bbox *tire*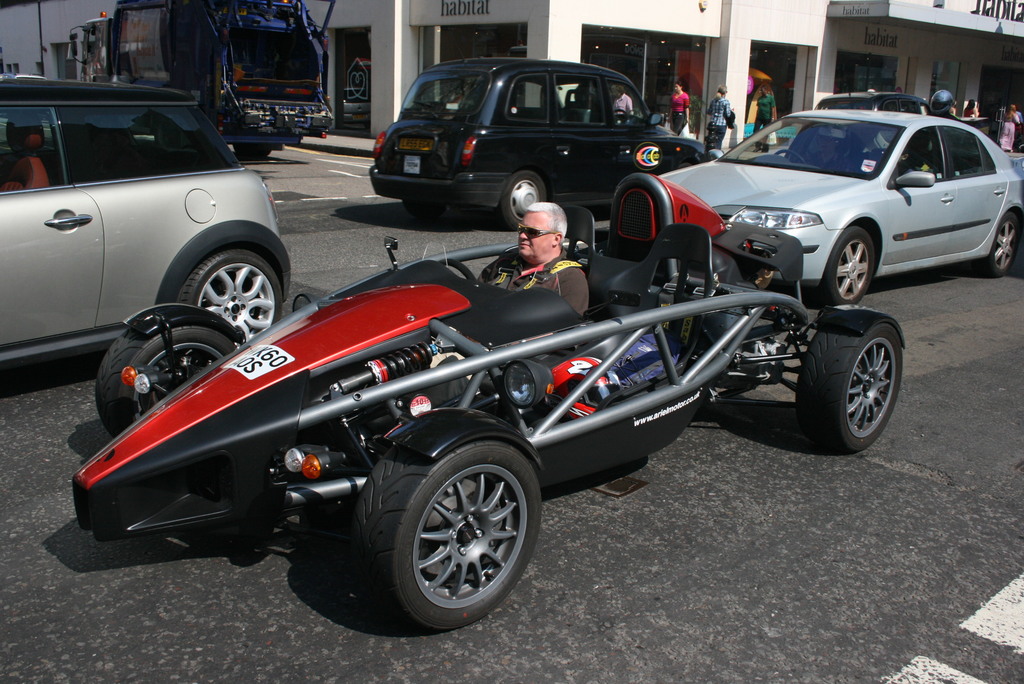
pyautogui.locateOnScreen(356, 428, 543, 636)
